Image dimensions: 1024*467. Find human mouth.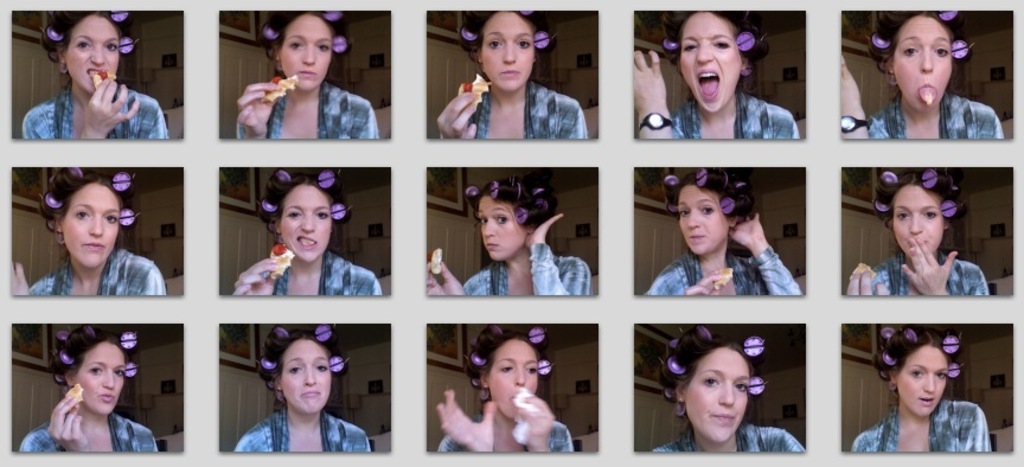
Rect(513, 394, 524, 399).
